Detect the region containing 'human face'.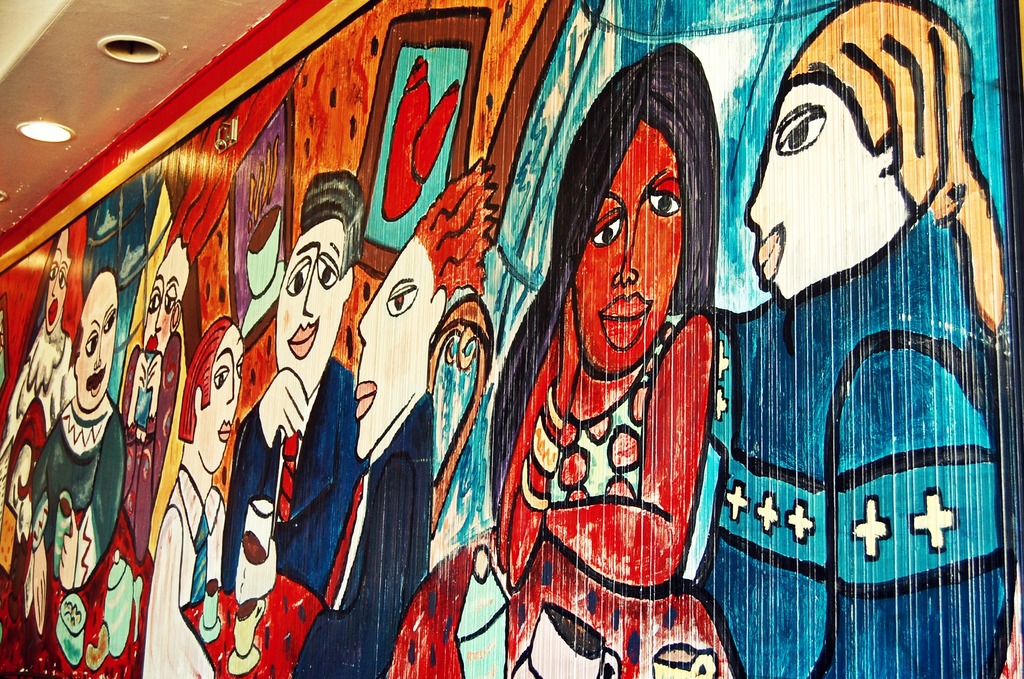
Rect(205, 325, 245, 472).
